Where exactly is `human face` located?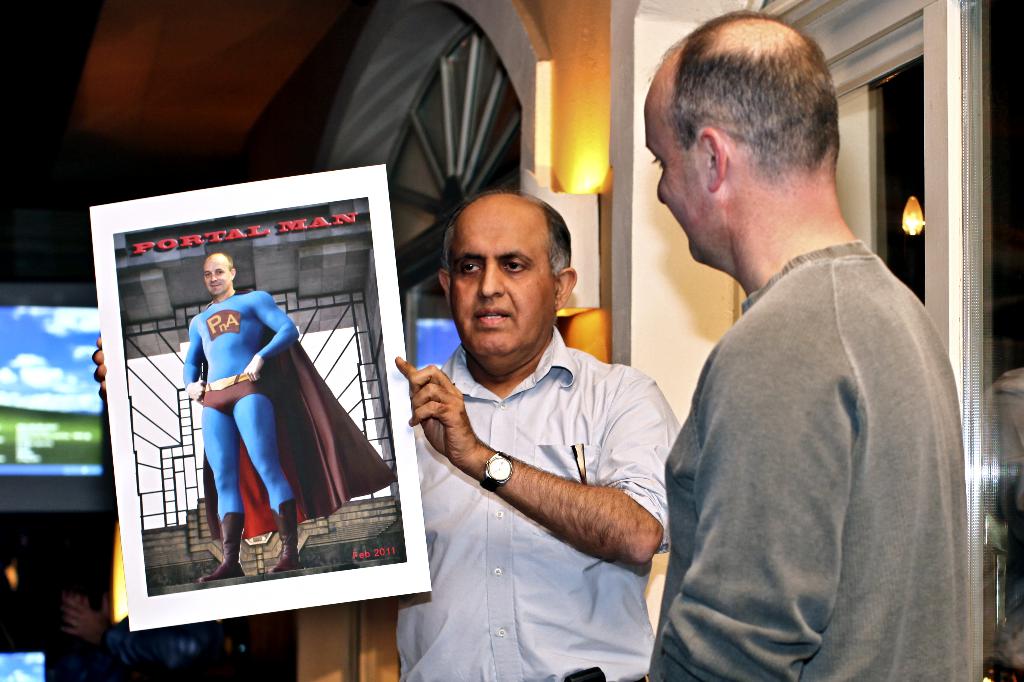
Its bounding box is rect(645, 96, 703, 264).
